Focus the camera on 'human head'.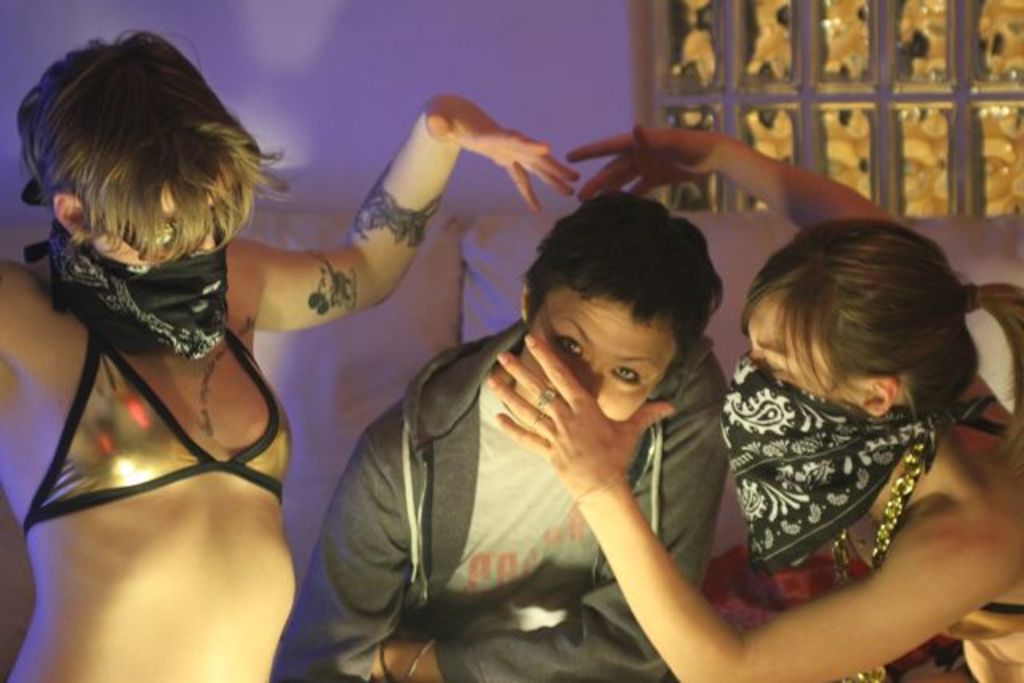
Focus region: Rect(749, 214, 979, 425).
